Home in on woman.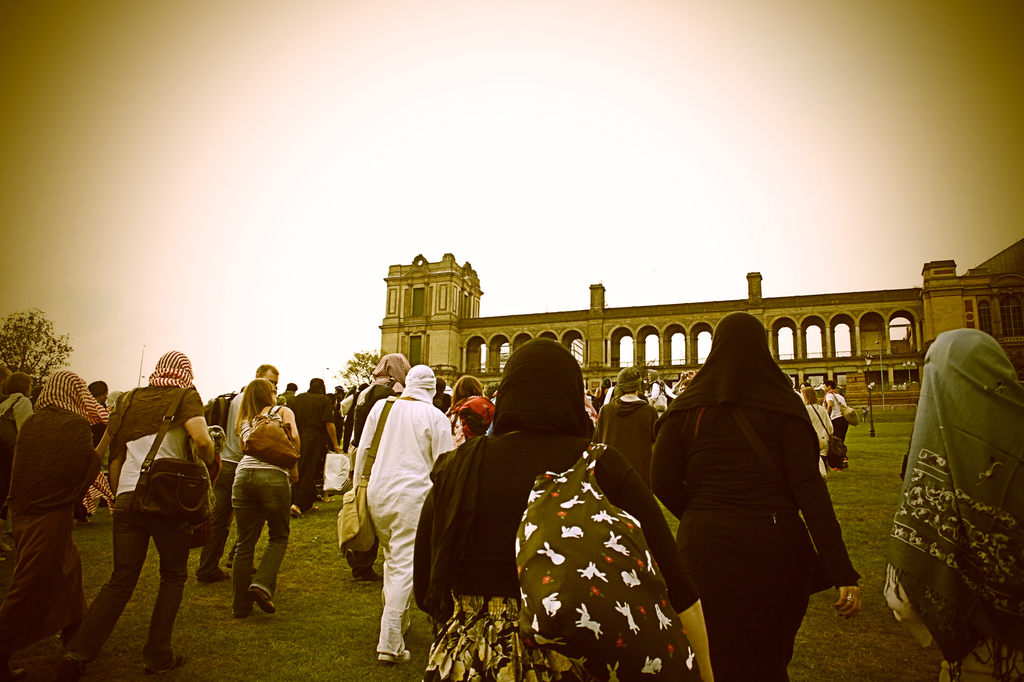
Homed in at l=0, t=370, r=111, b=681.
